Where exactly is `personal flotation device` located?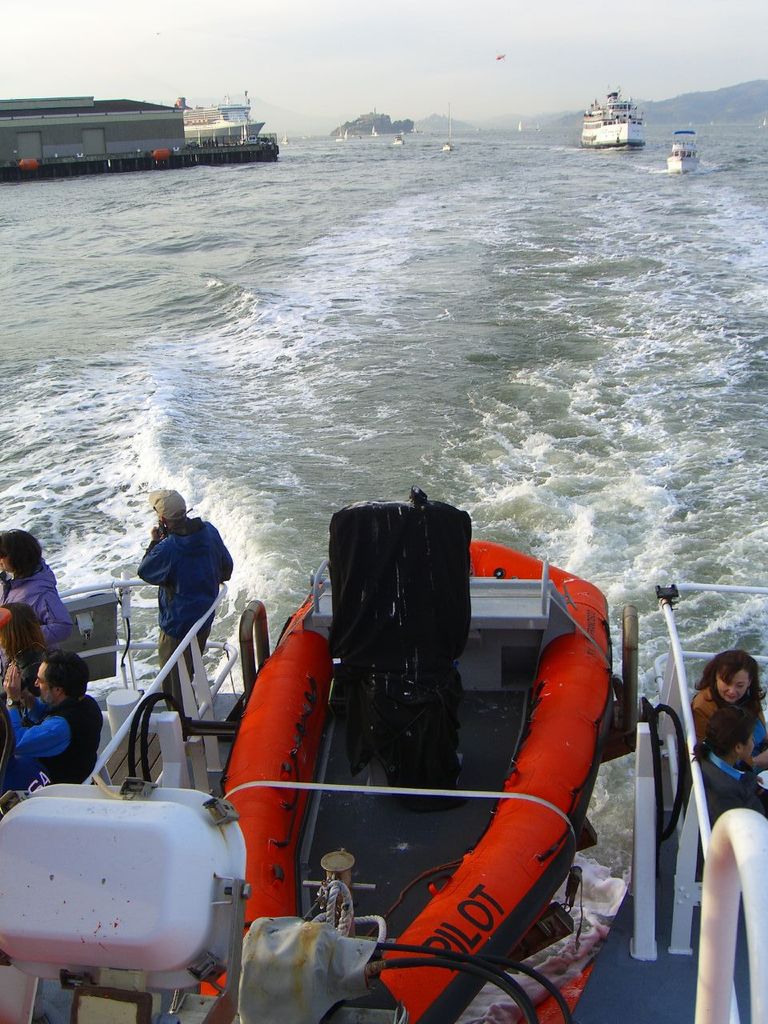
Its bounding box is Rect(34, 700, 105, 783).
